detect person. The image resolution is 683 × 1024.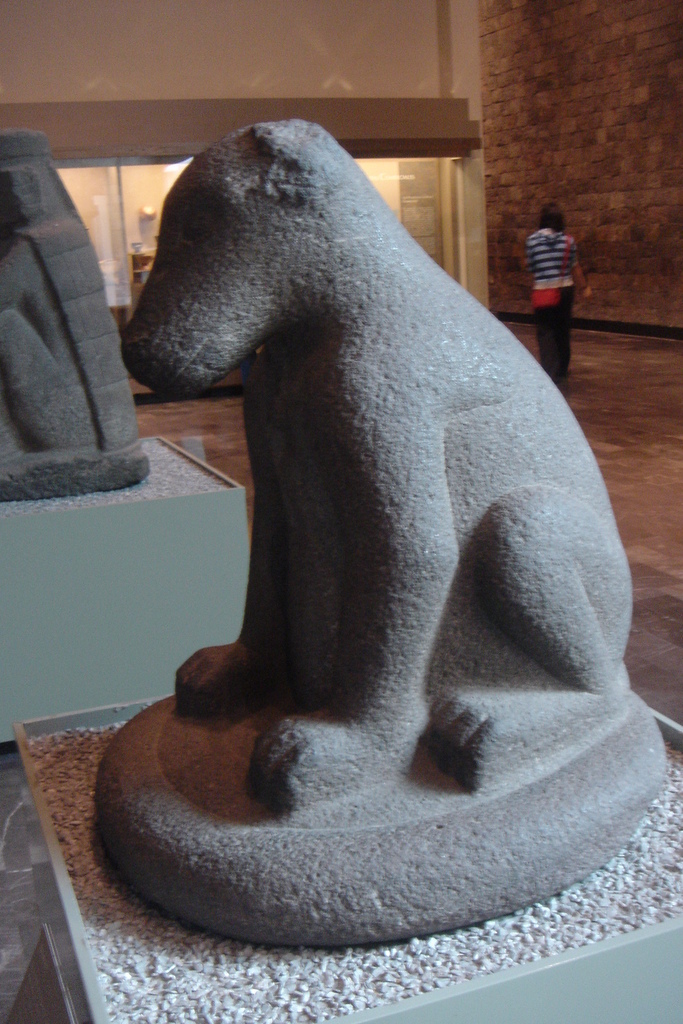
region(523, 196, 593, 390).
